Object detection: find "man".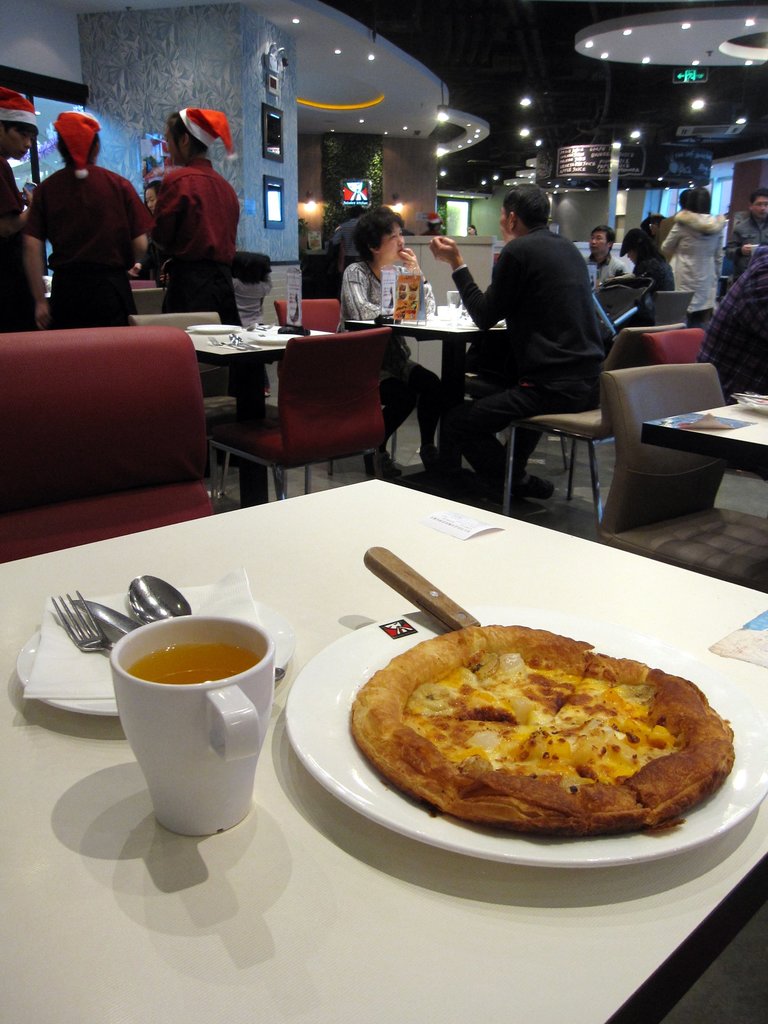
[x1=478, y1=183, x2=610, y2=382].
